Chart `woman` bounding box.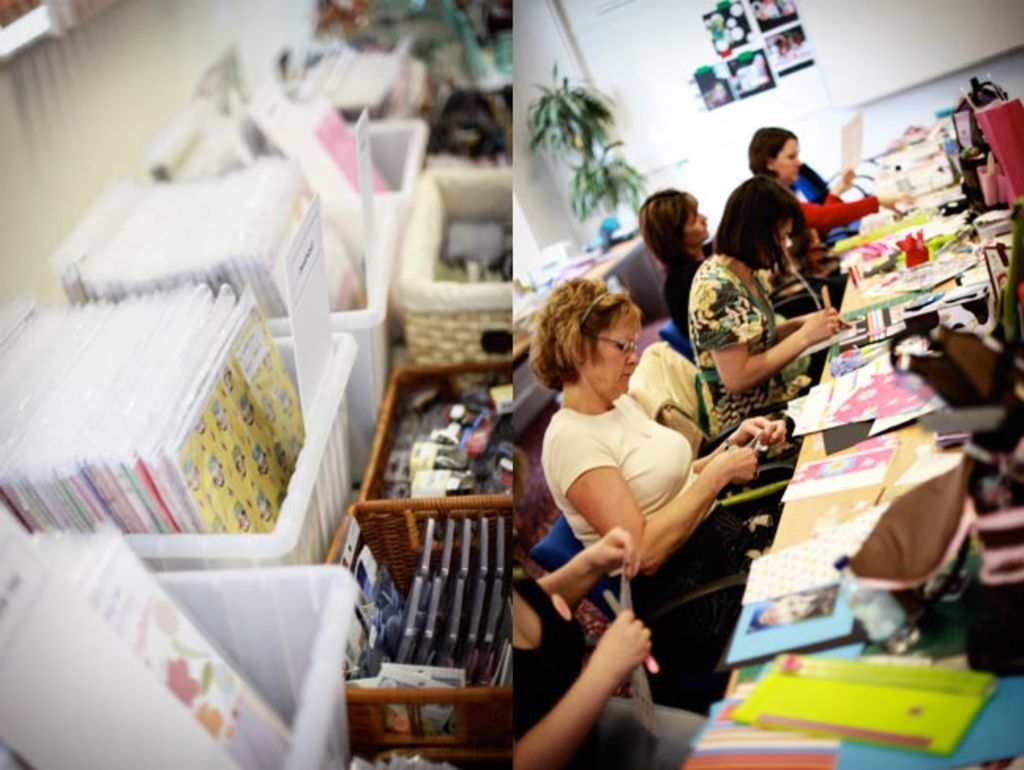
Charted: box(680, 174, 850, 432).
